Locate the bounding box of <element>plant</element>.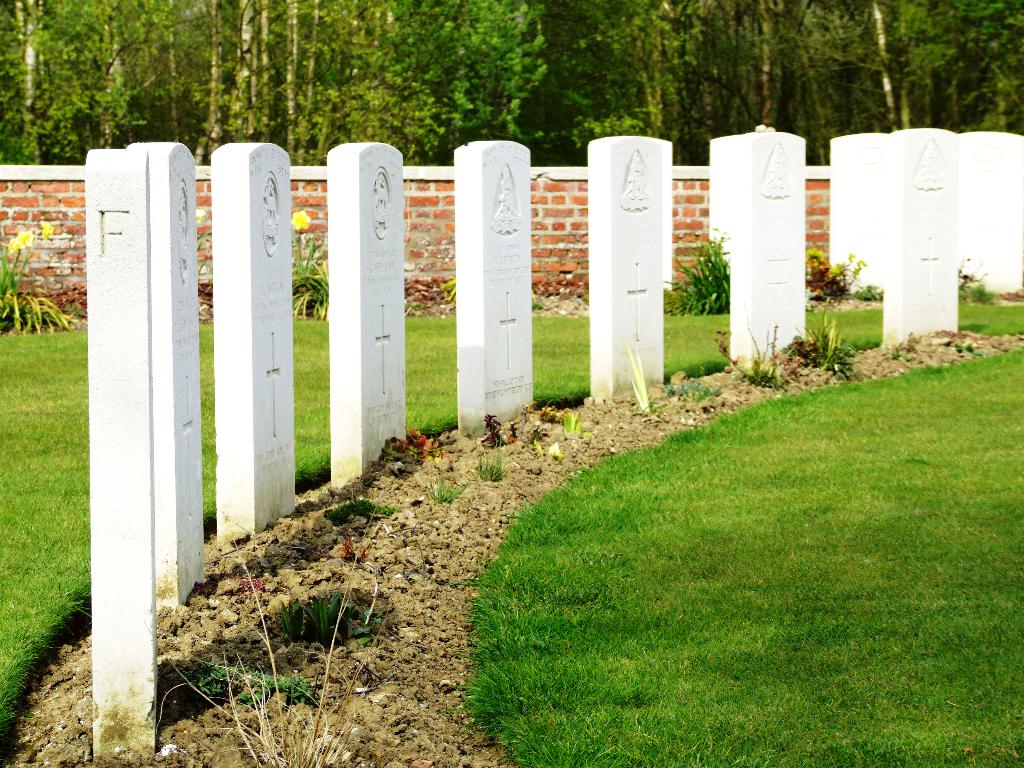
Bounding box: <box>640,399,665,415</box>.
